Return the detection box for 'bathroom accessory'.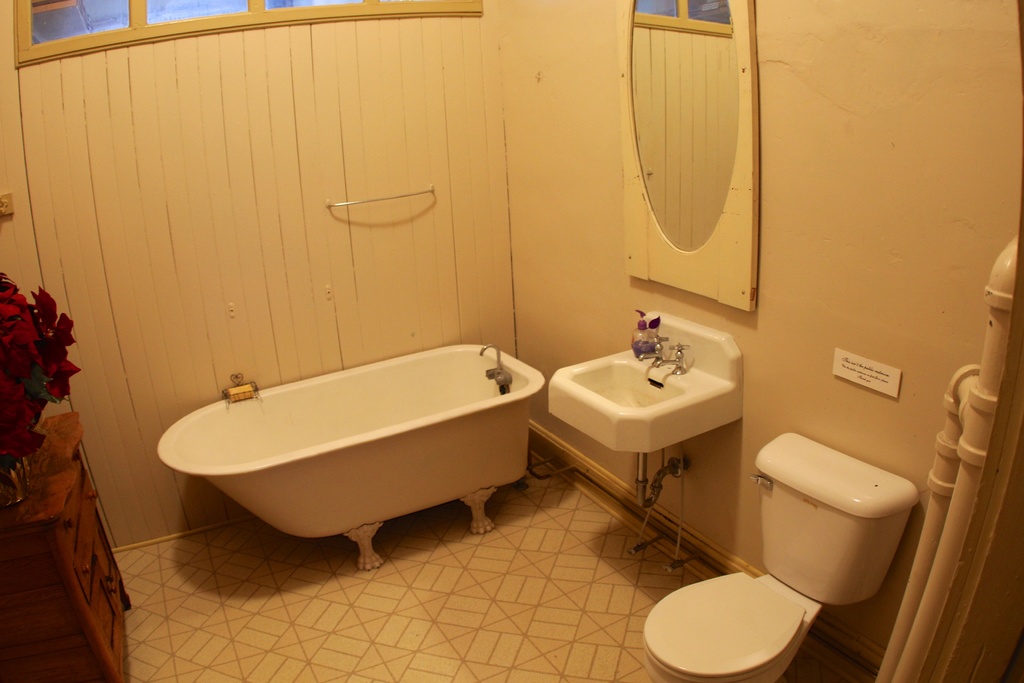
x1=548, y1=294, x2=733, y2=563.
